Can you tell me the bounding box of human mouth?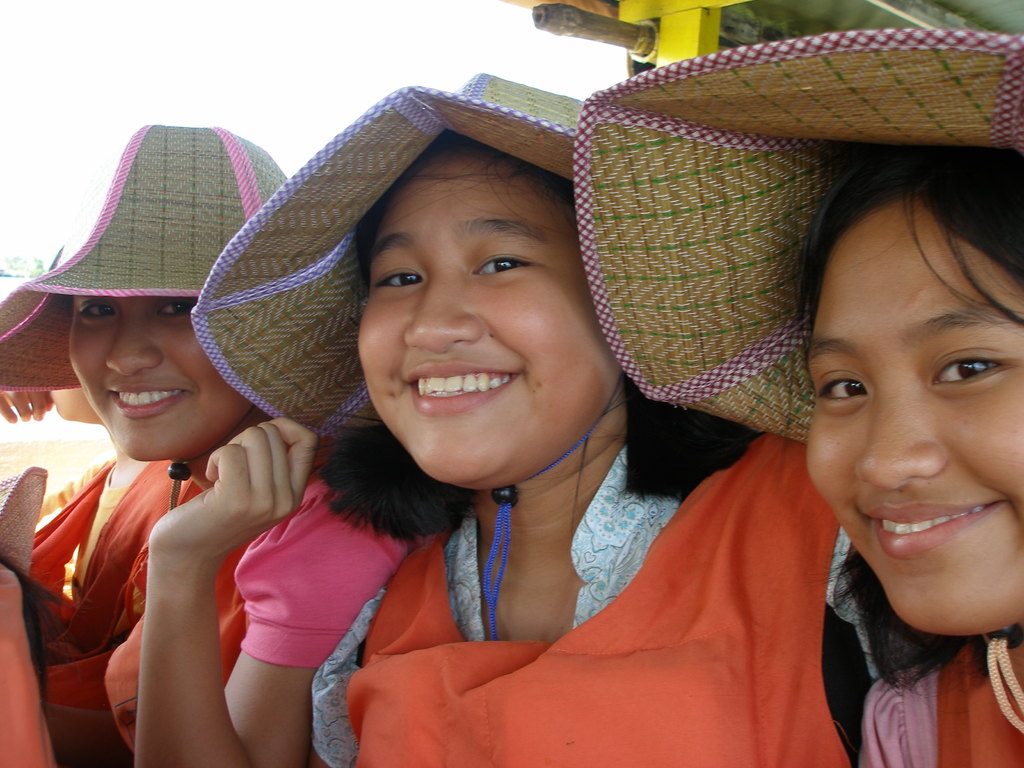
{"x1": 861, "y1": 500, "x2": 1006, "y2": 553}.
